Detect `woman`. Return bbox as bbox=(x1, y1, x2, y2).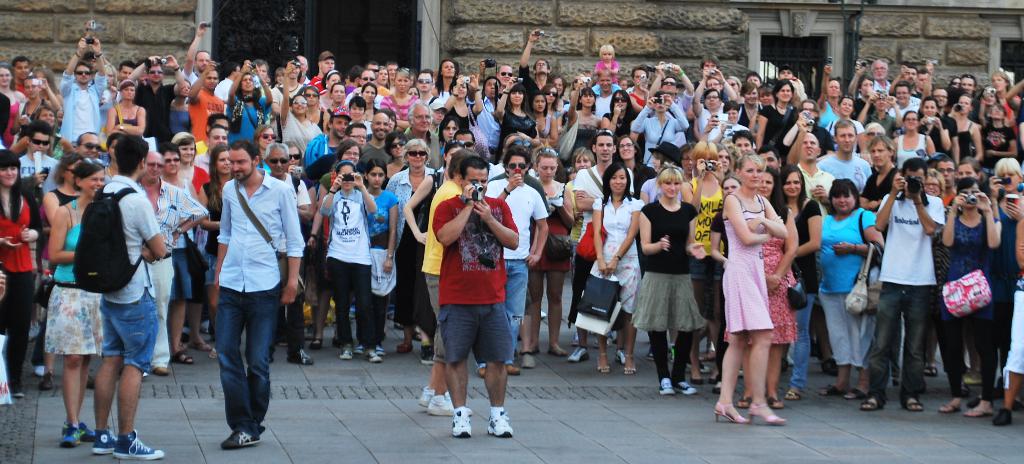
bbox=(101, 73, 156, 145).
